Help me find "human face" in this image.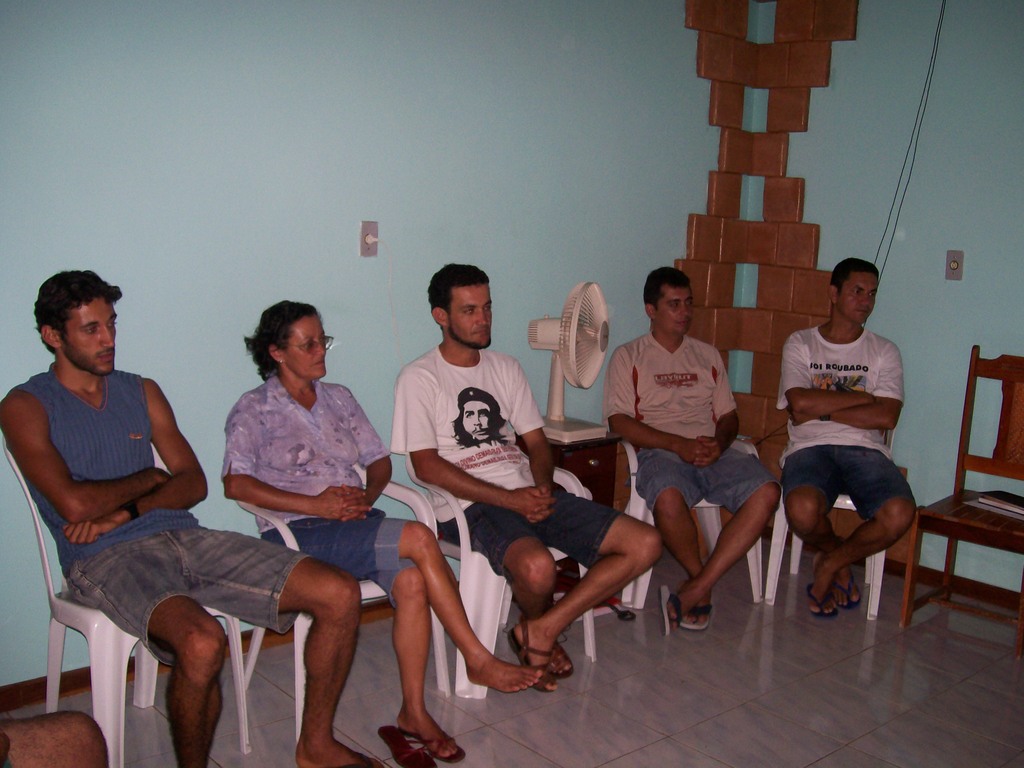
Found it: (282, 311, 332, 383).
